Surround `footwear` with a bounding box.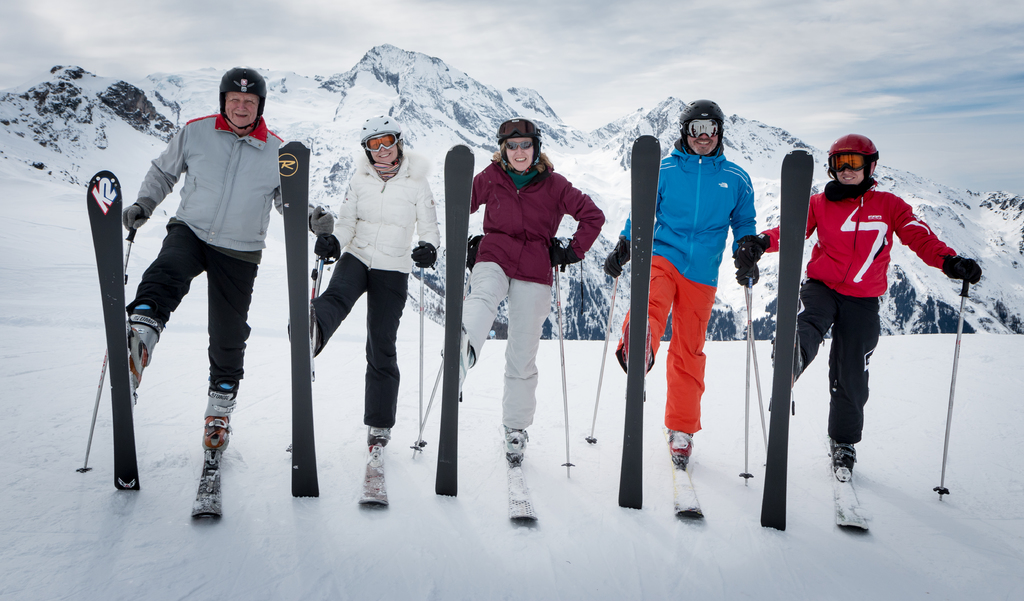
[671, 432, 692, 462].
